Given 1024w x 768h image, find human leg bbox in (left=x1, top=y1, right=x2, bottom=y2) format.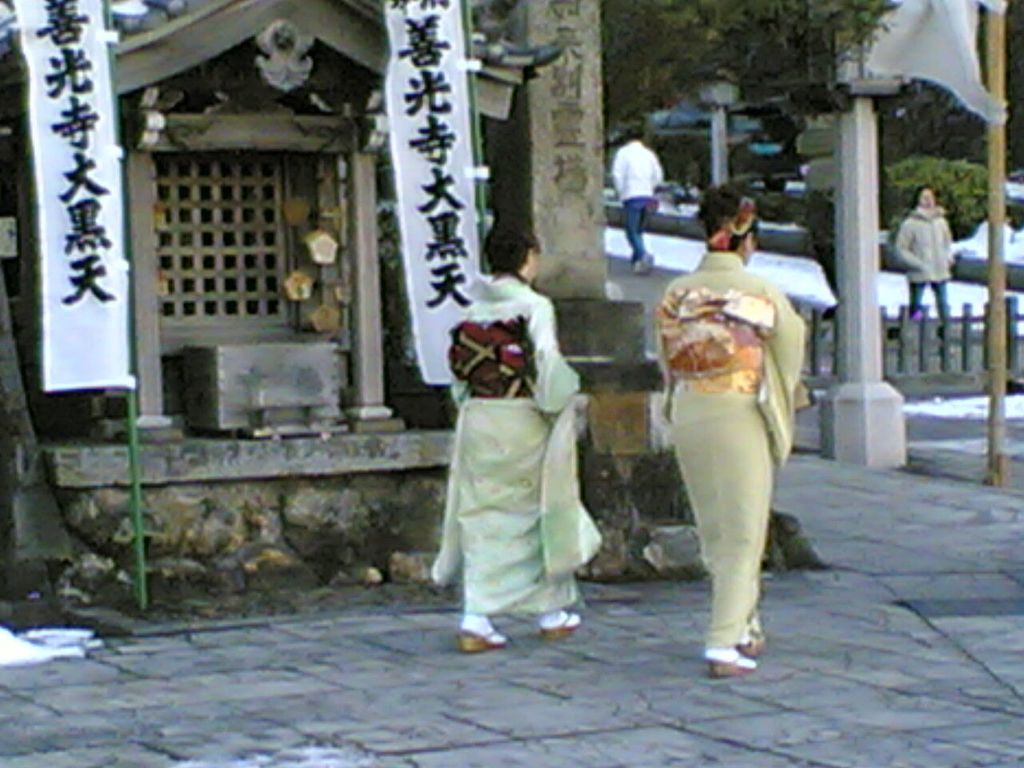
(left=909, top=258, right=929, bottom=306).
